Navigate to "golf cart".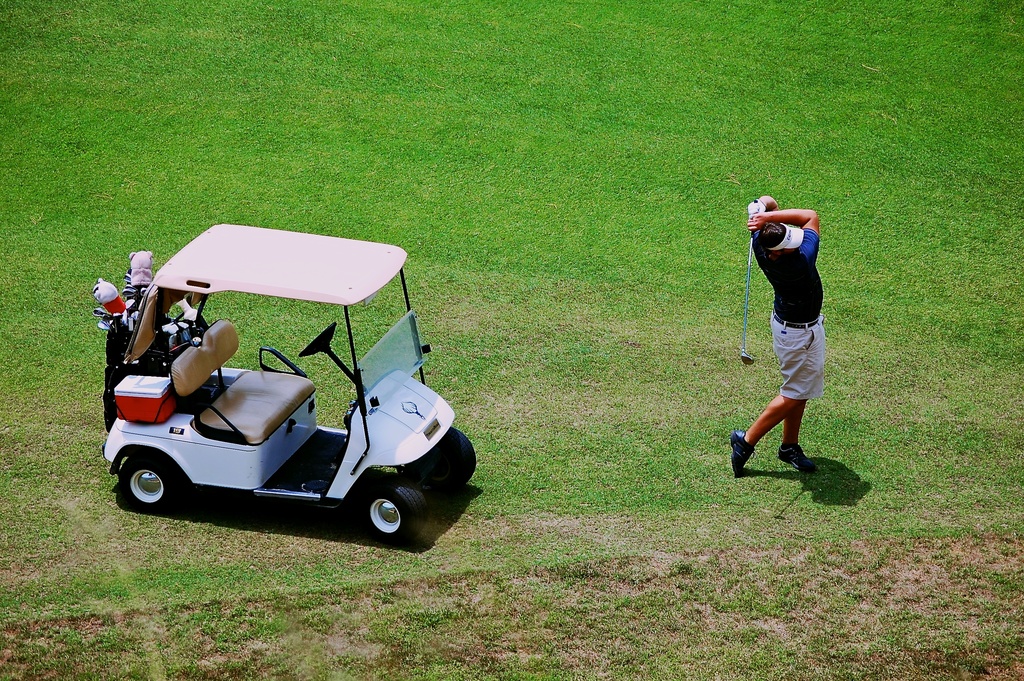
Navigation target: Rect(98, 224, 477, 546).
